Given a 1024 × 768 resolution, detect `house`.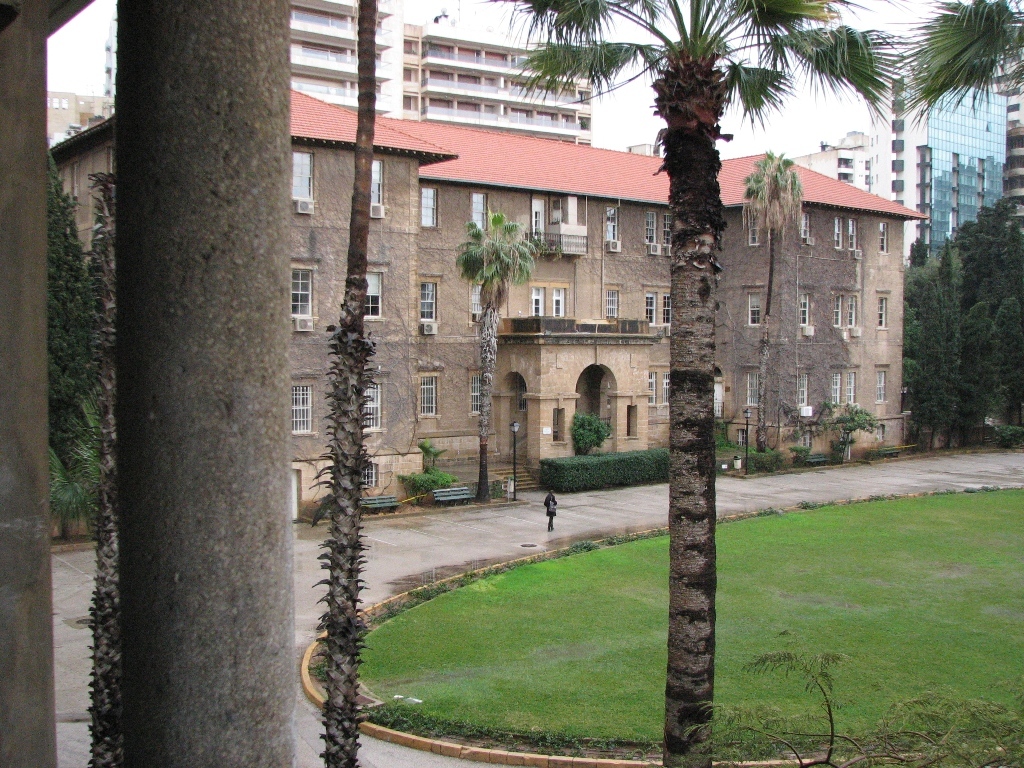
x1=419 y1=130 x2=716 y2=485.
